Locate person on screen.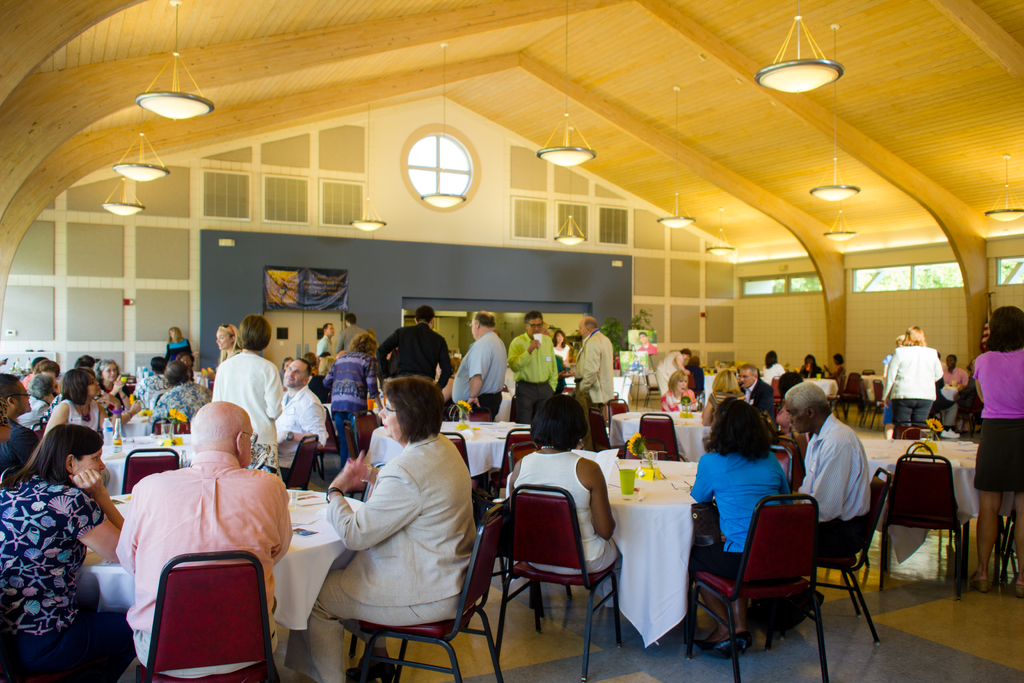
On screen at [111, 390, 302, 666].
